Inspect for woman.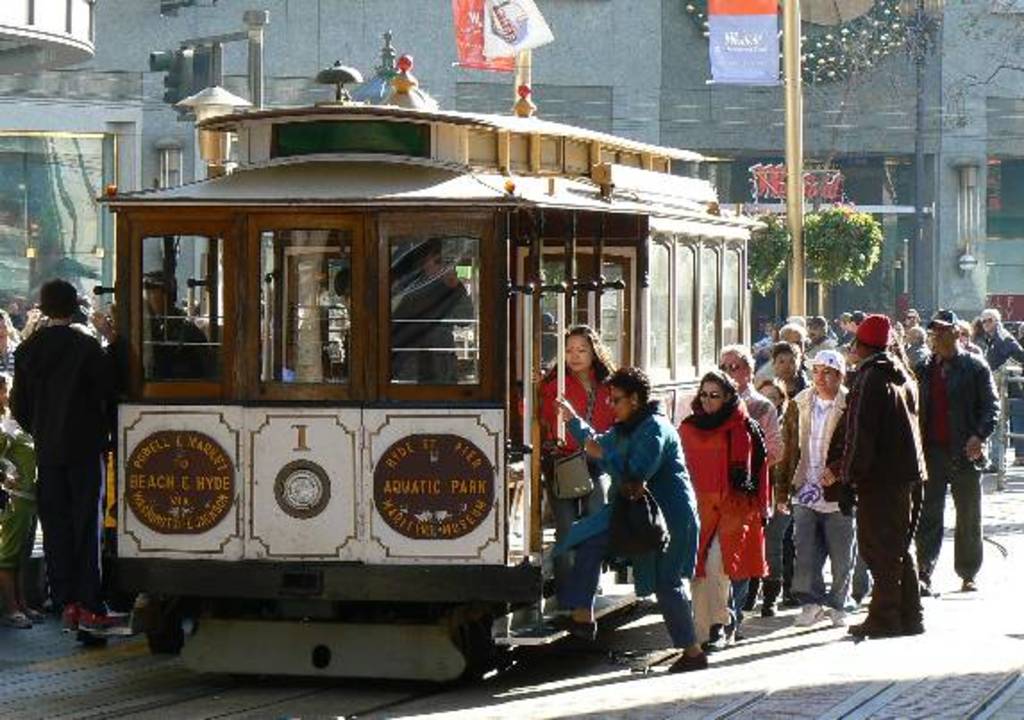
Inspection: [540, 366, 706, 672].
